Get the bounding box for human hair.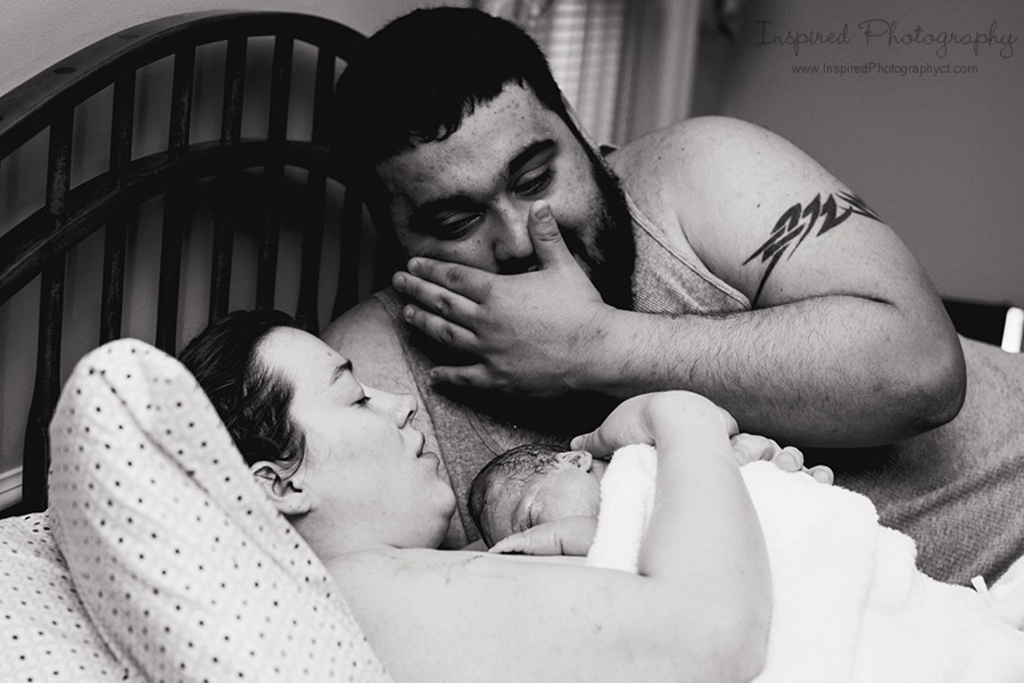
{"x1": 187, "y1": 318, "x2": 355, "y2": 483}.
